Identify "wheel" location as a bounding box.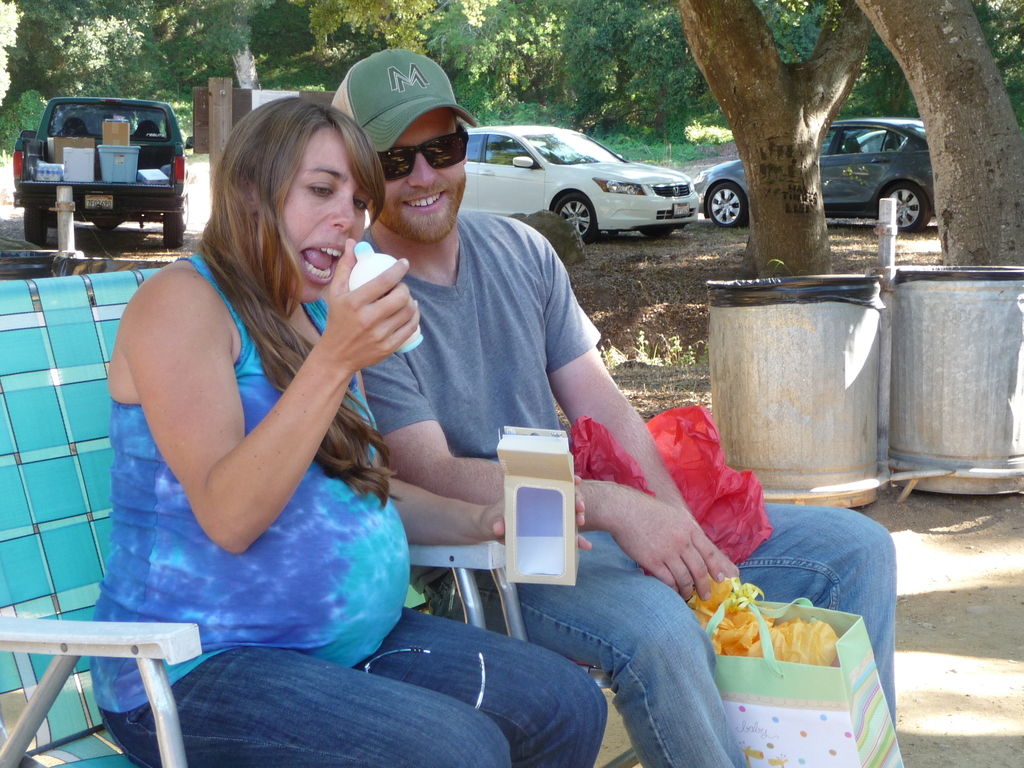
Rect(163, 204, 185, 250).
